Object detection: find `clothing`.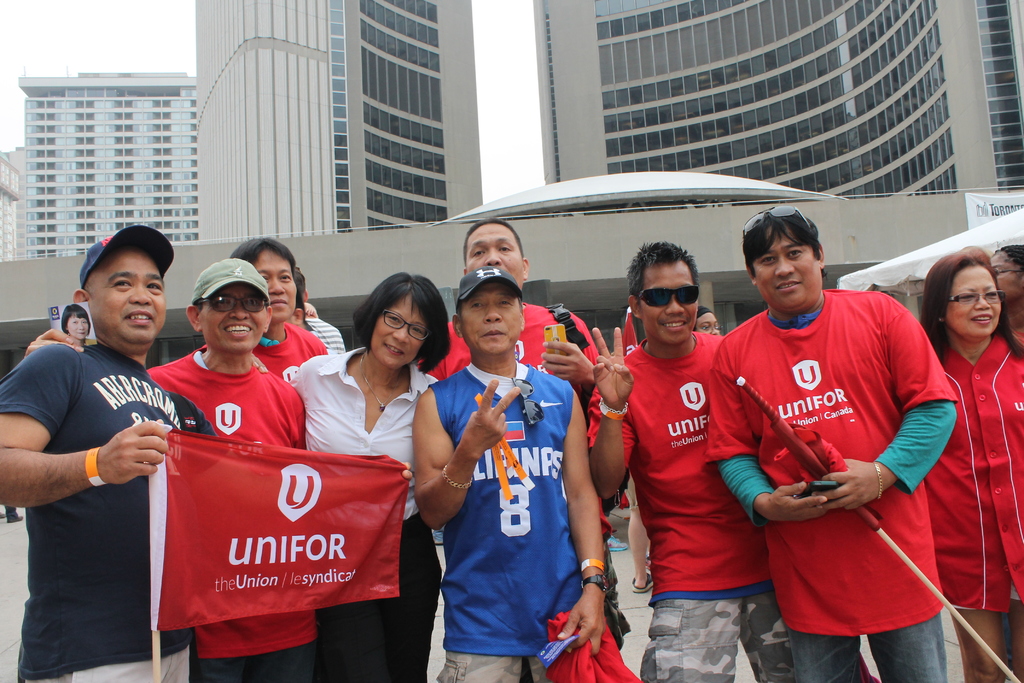
(249,322,326,383).
